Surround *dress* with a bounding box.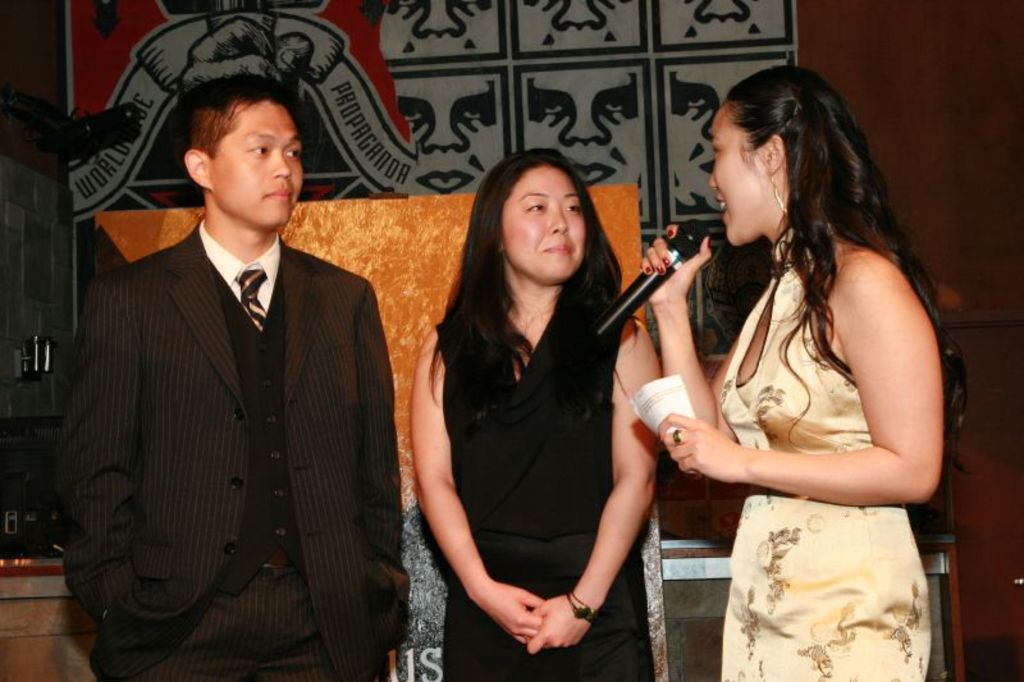
box=[442, 310, 657, 681].
